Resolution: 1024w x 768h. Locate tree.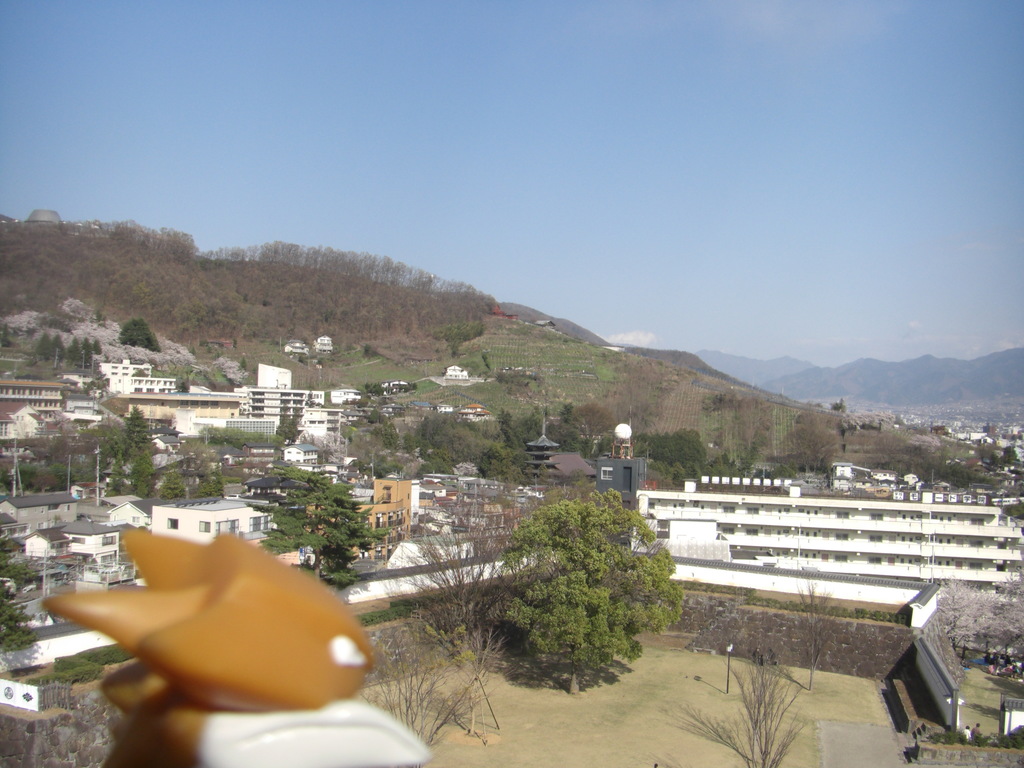
<region>179, 451, 232, 500</region>.
